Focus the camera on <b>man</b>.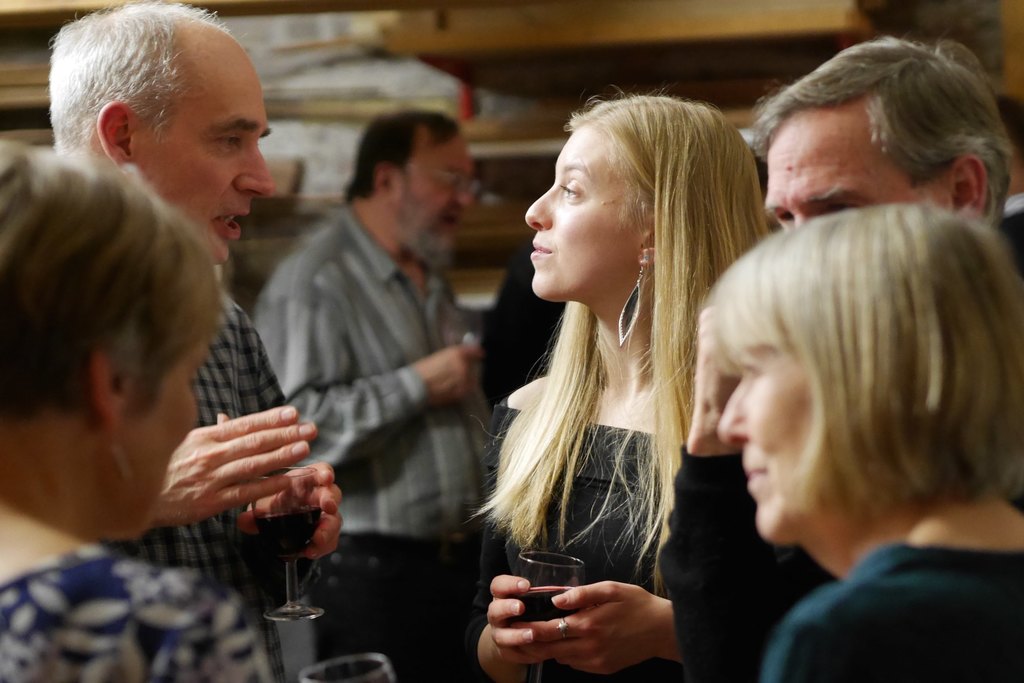
Focus region: x1=49 y1=0 x2=348 y2=682.
